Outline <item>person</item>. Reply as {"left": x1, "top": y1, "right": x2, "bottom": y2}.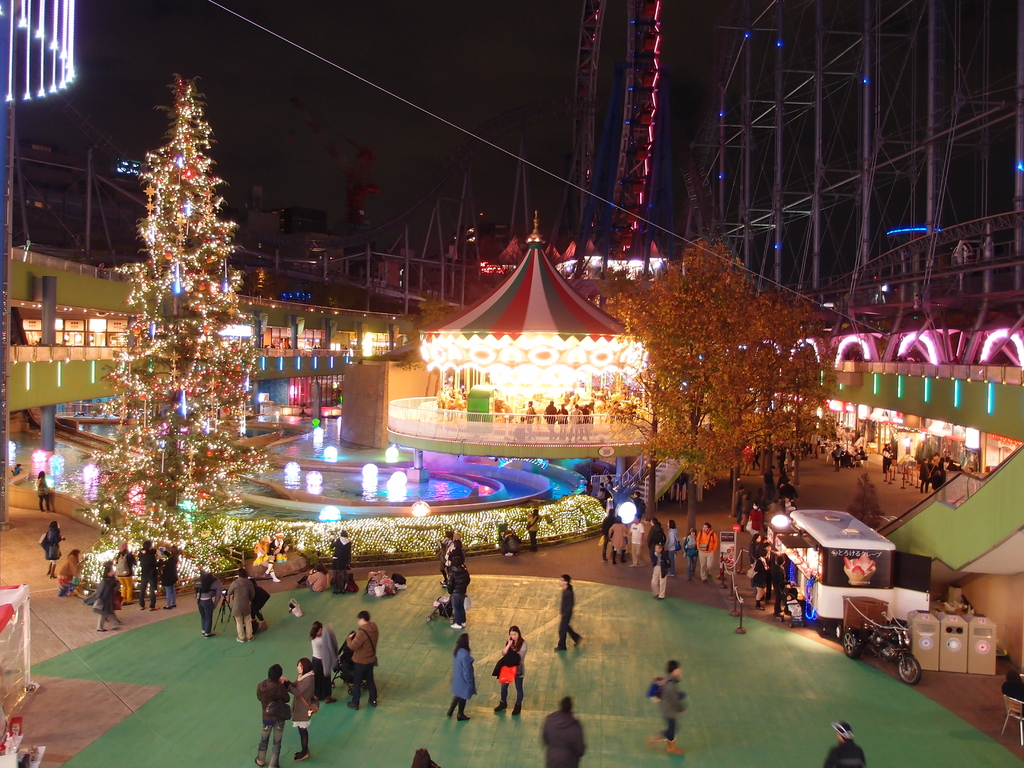
{"left": 843, "top": 448, "right": 854, "bottom": 469}.
